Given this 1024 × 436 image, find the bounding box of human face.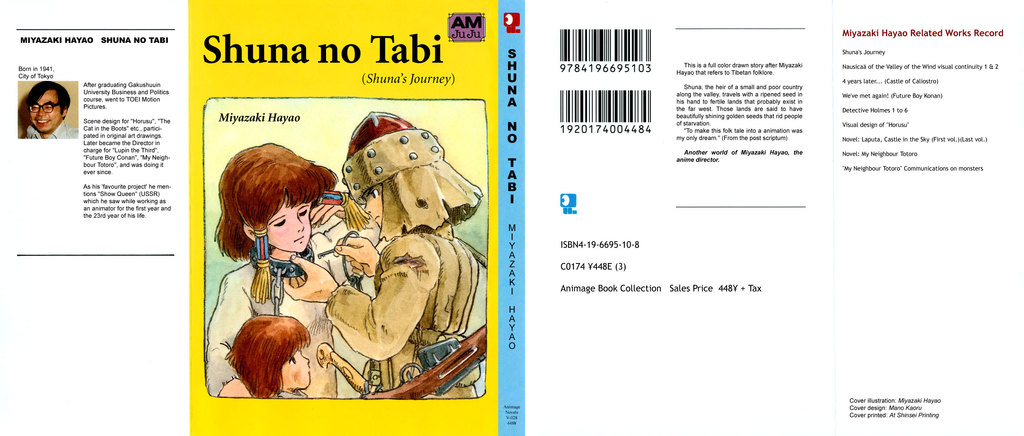
region(28, 96, 60, 133).
